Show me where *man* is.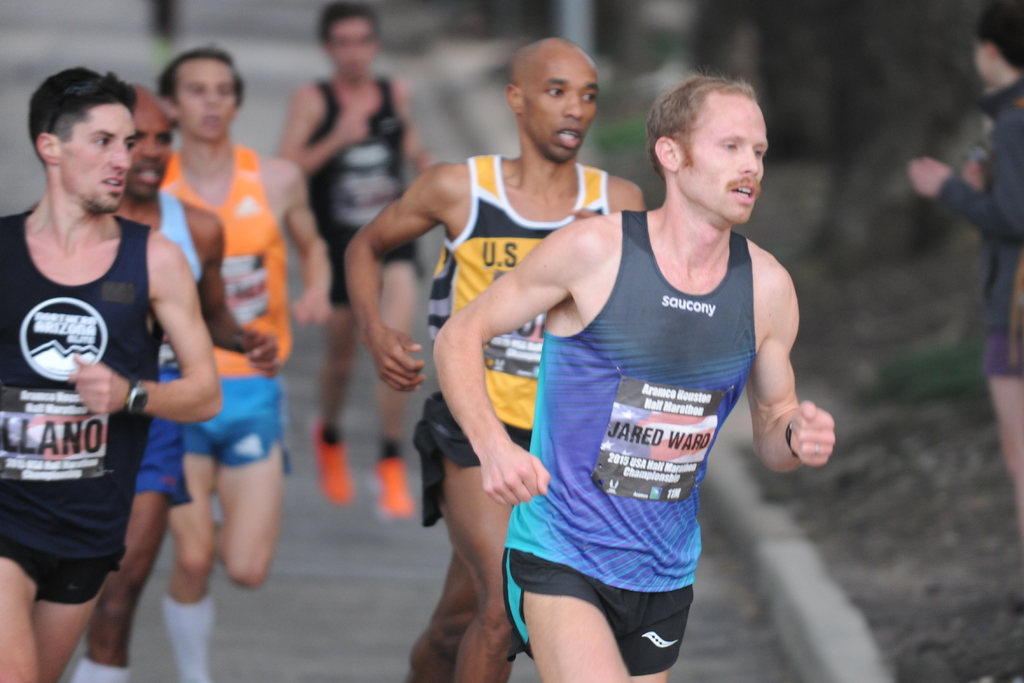
*man* is at 440 69 831 682.
